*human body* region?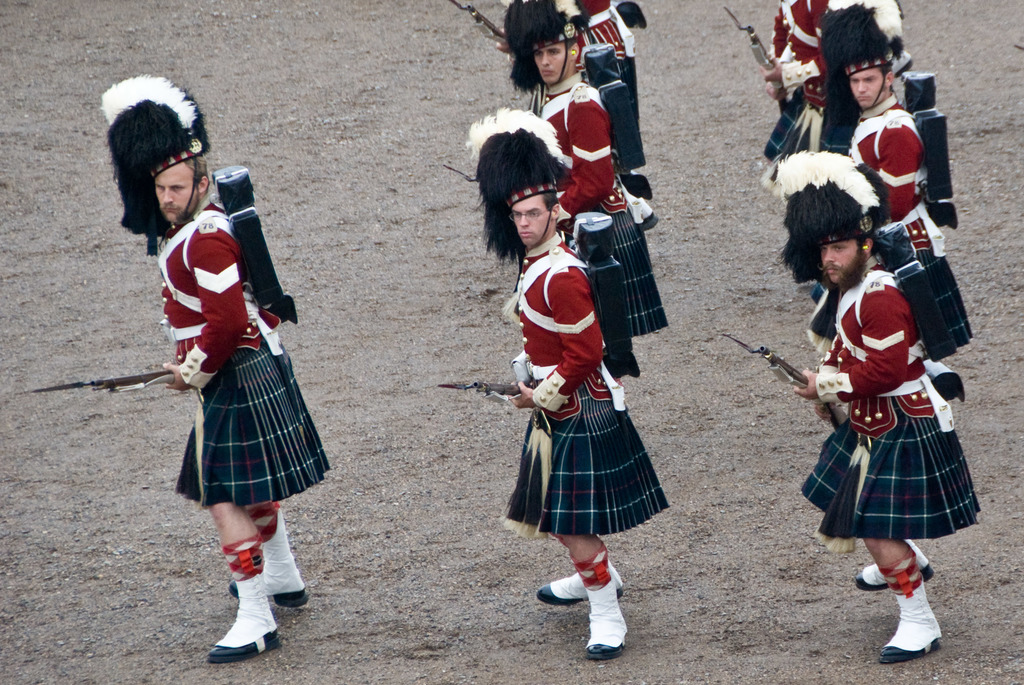
<bbox>795, 206, 975, 633</bbox>
